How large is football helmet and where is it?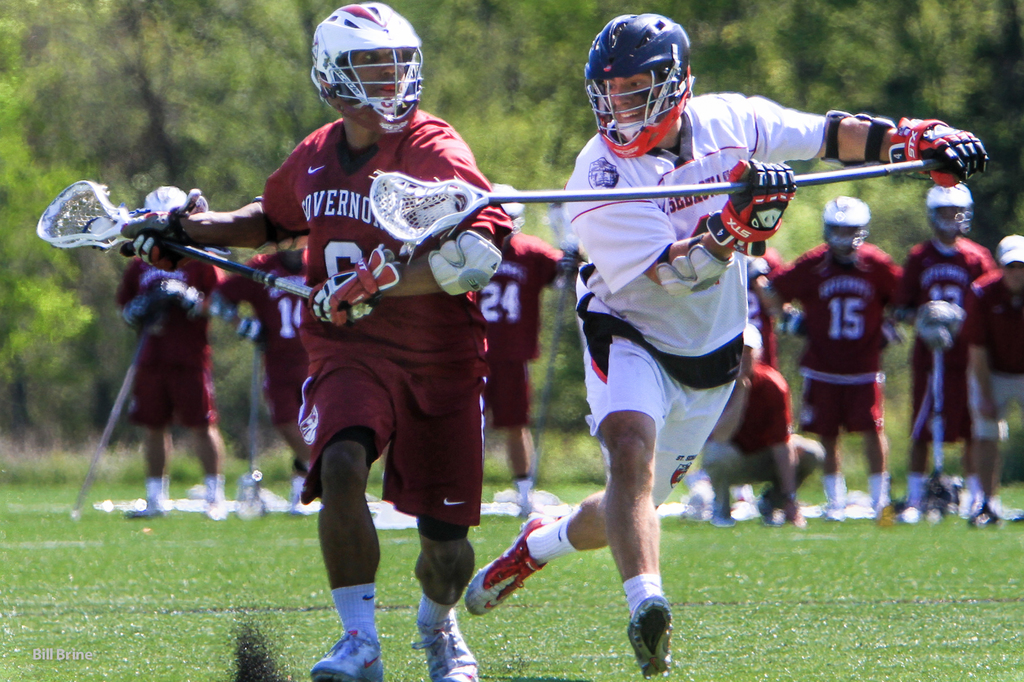
Bounding box: <bbox>922, 178, 986, 250</bbox>.
